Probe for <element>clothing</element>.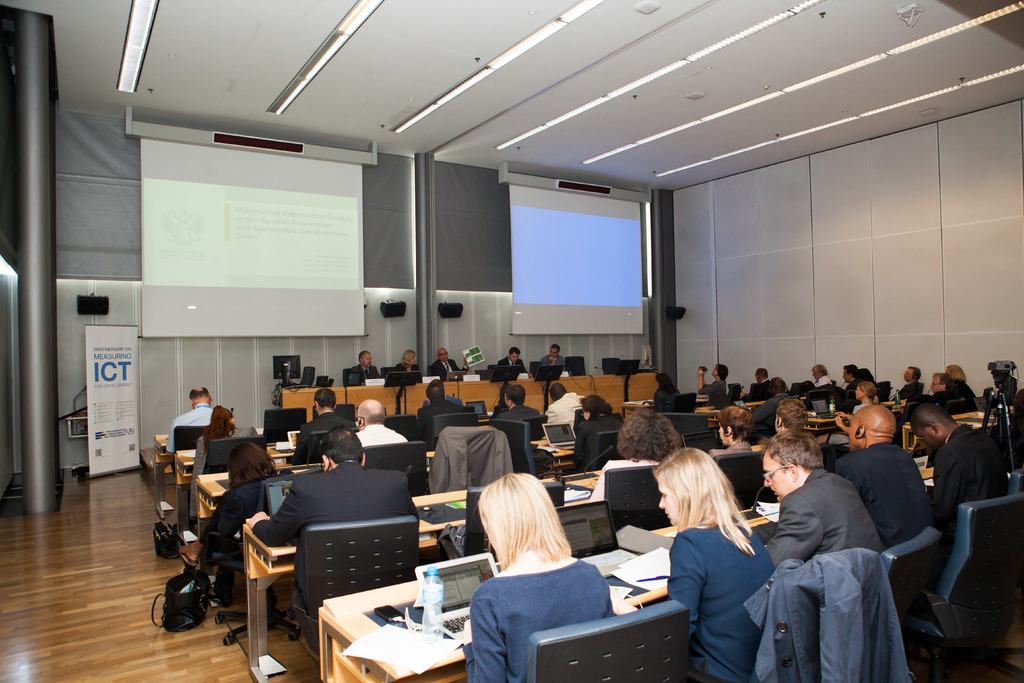
Probe result: l=894, t=374, r=922, b=402.
